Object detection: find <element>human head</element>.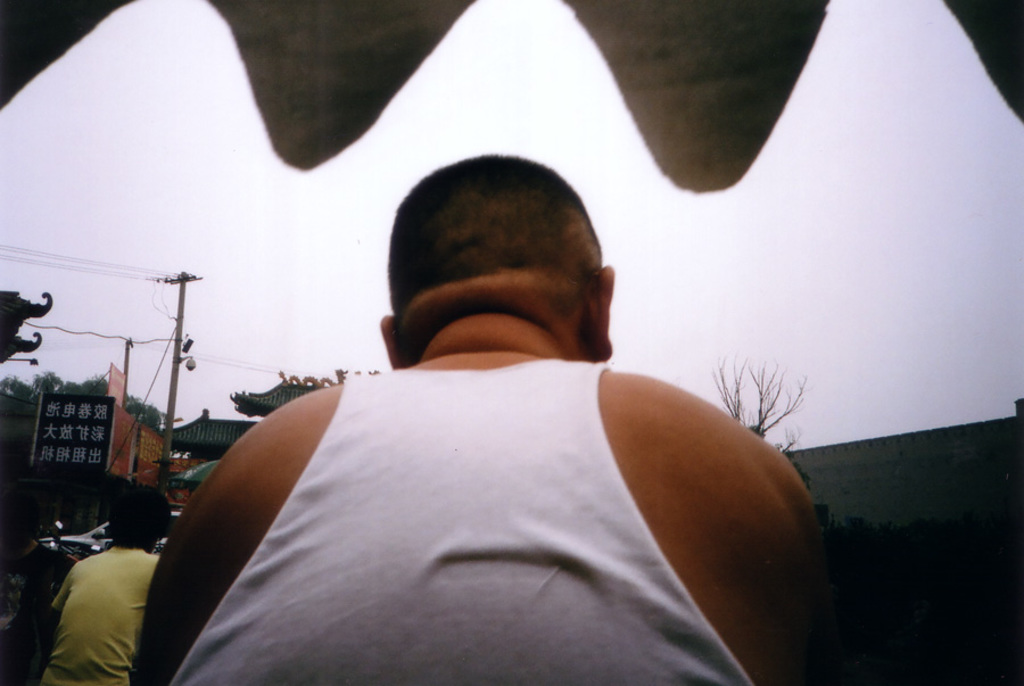
<bbox>375, 148, 618, 375</bbox>.
